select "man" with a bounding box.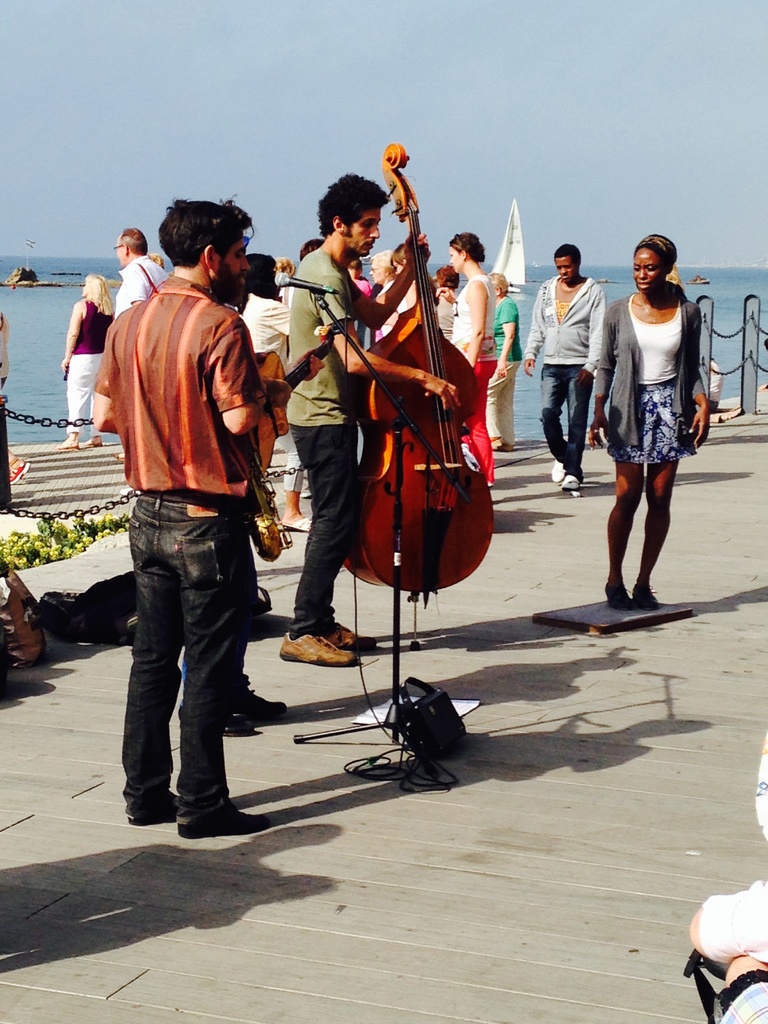
[x1=284, y1=173, x2=465, y2=669].
